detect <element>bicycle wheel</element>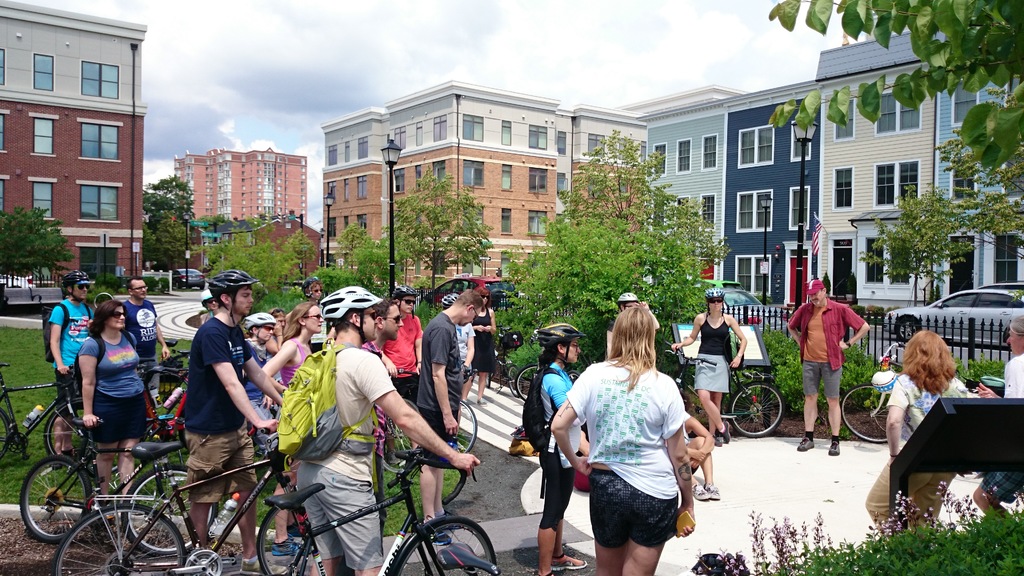
728,376,796,433
